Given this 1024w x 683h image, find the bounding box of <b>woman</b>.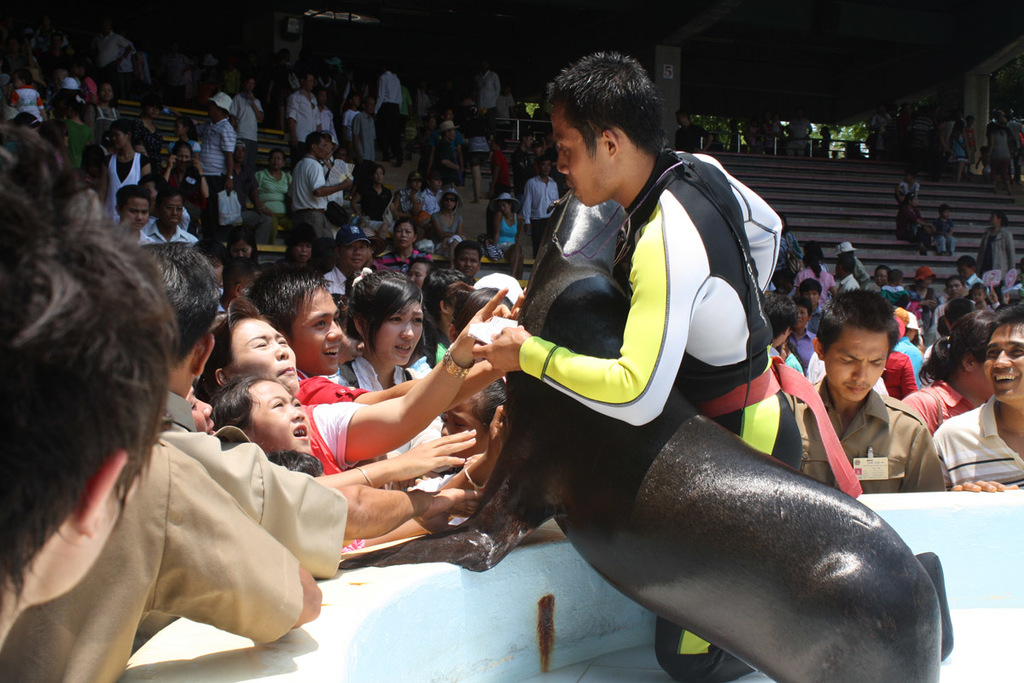
left=465, top=103, right=489, bottom=197.
